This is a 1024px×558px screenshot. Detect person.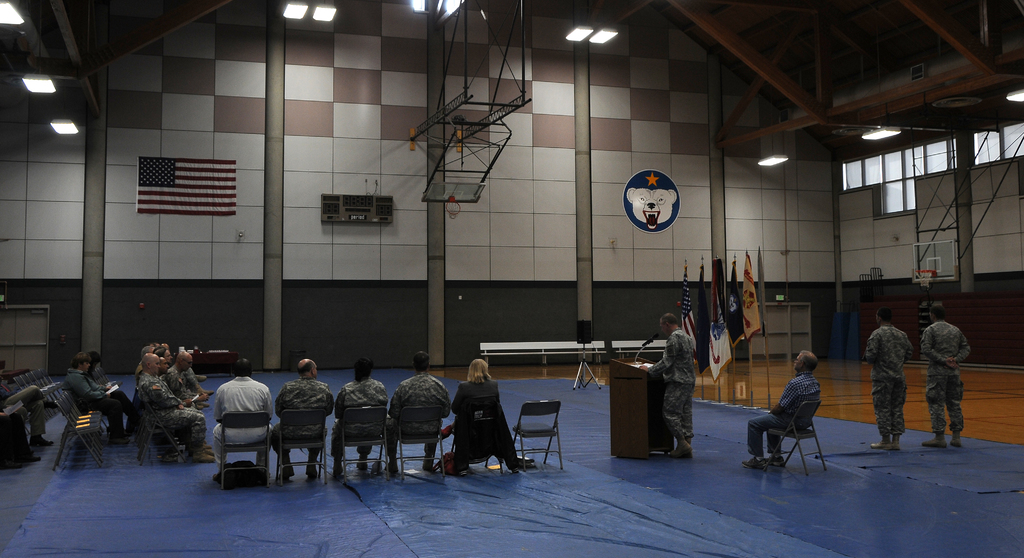
bbox(70, 356, 136, 439).
